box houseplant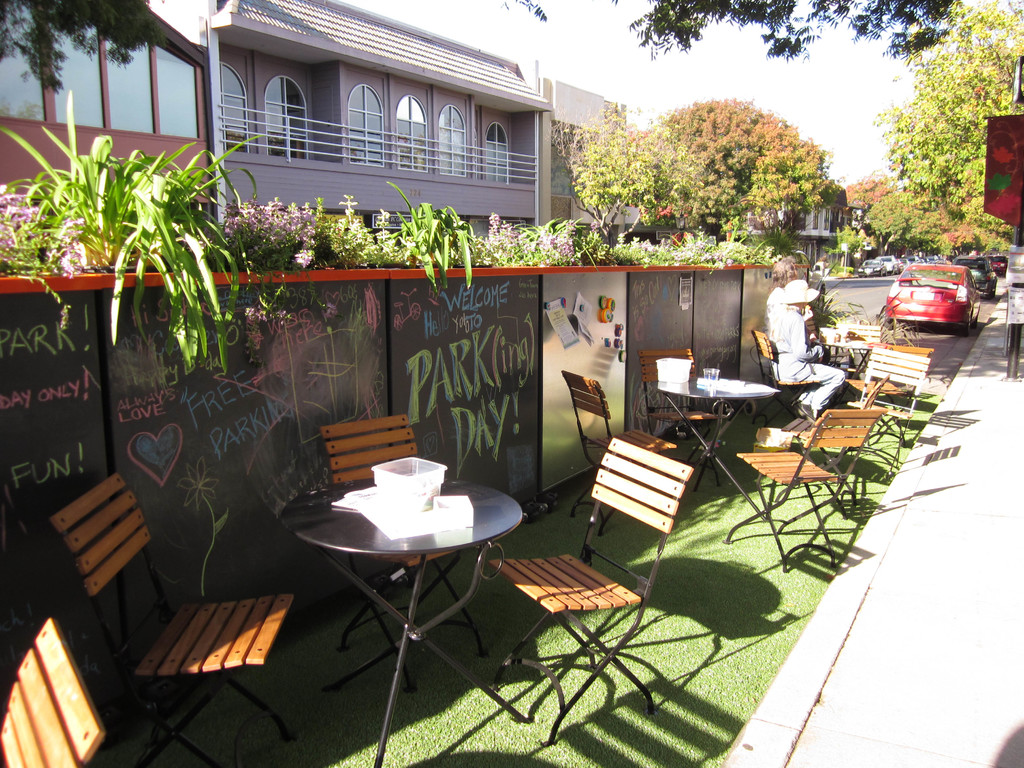
pyautogui.locateOnScreen(0, 182, 70, 314)
